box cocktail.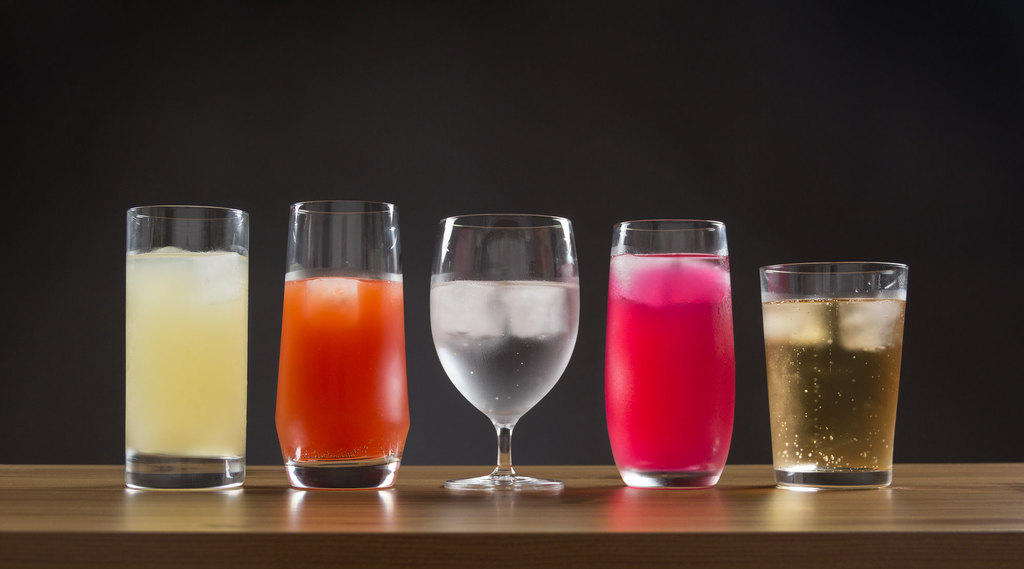
x1=762, y1=260, x2=908, y2=490.
